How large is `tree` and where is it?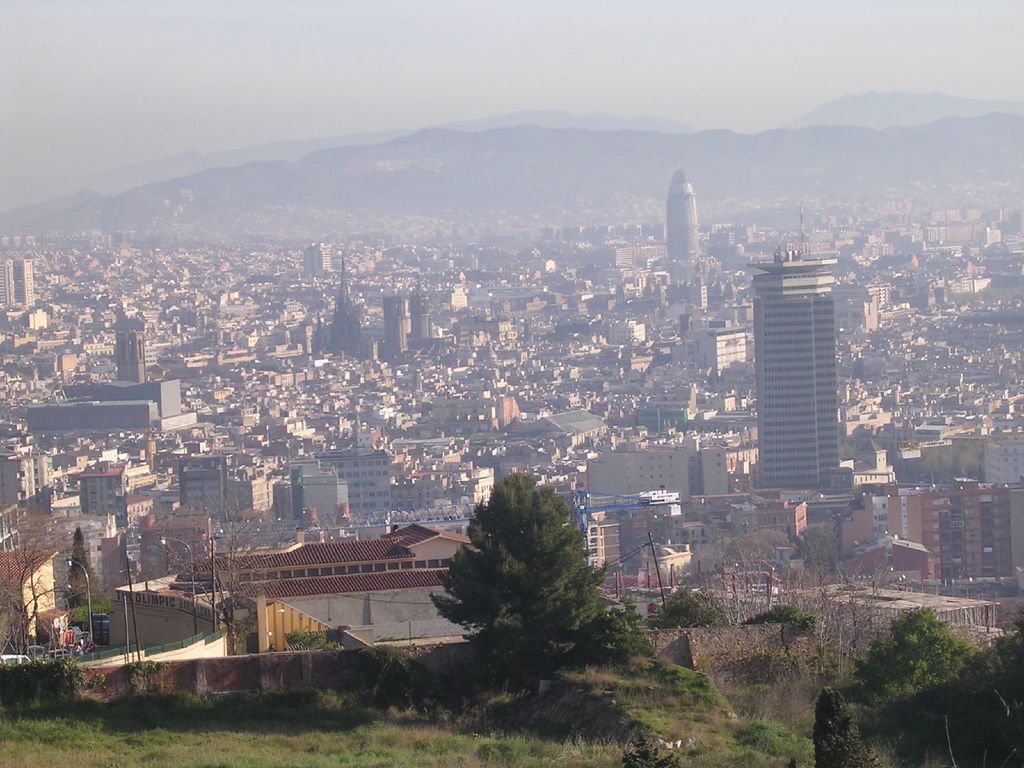
Bounding box: [0, 508, 88, 669].
